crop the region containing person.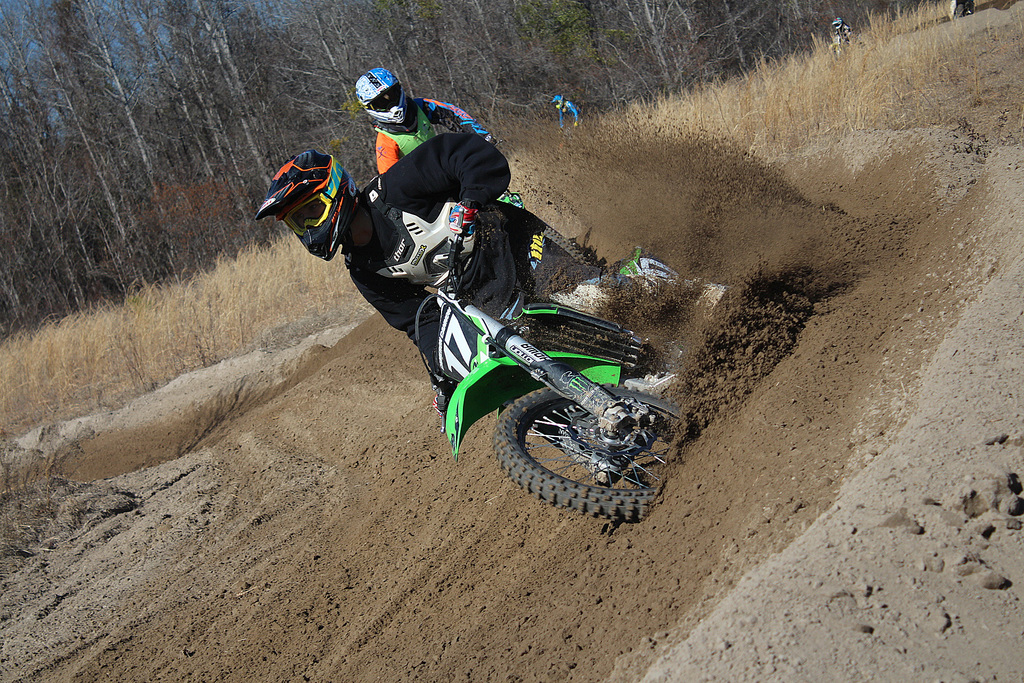
Crop region: detection(552, 92, 573, 126).
